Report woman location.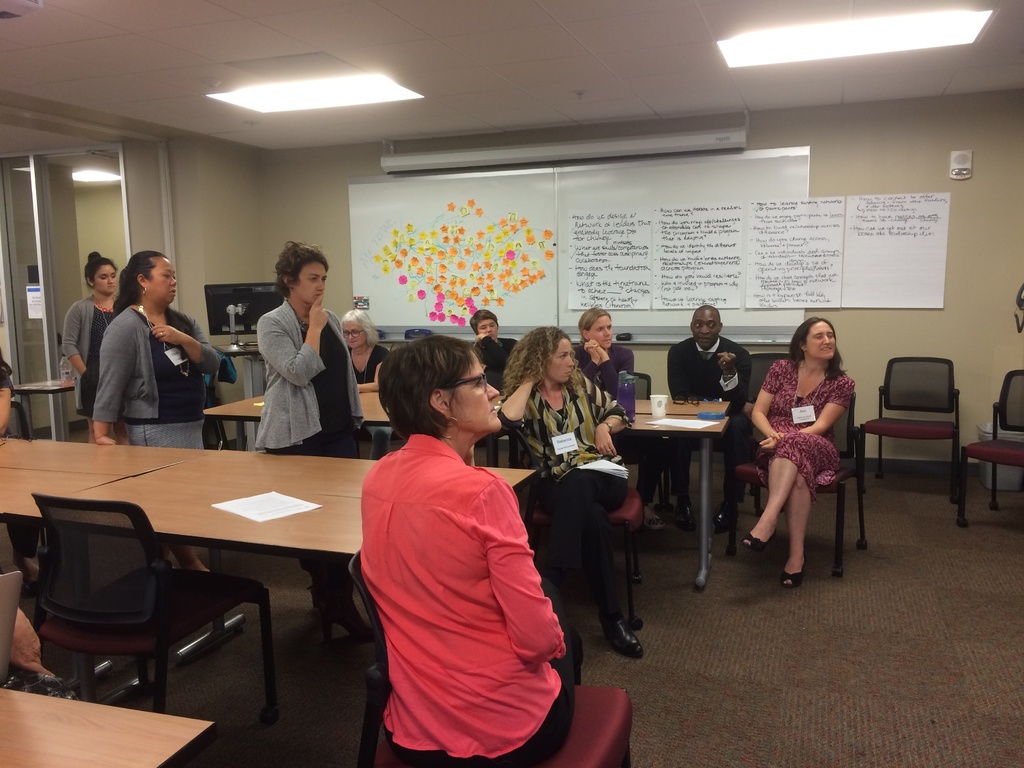
Report: BBox(747, 308, 864, 592).
